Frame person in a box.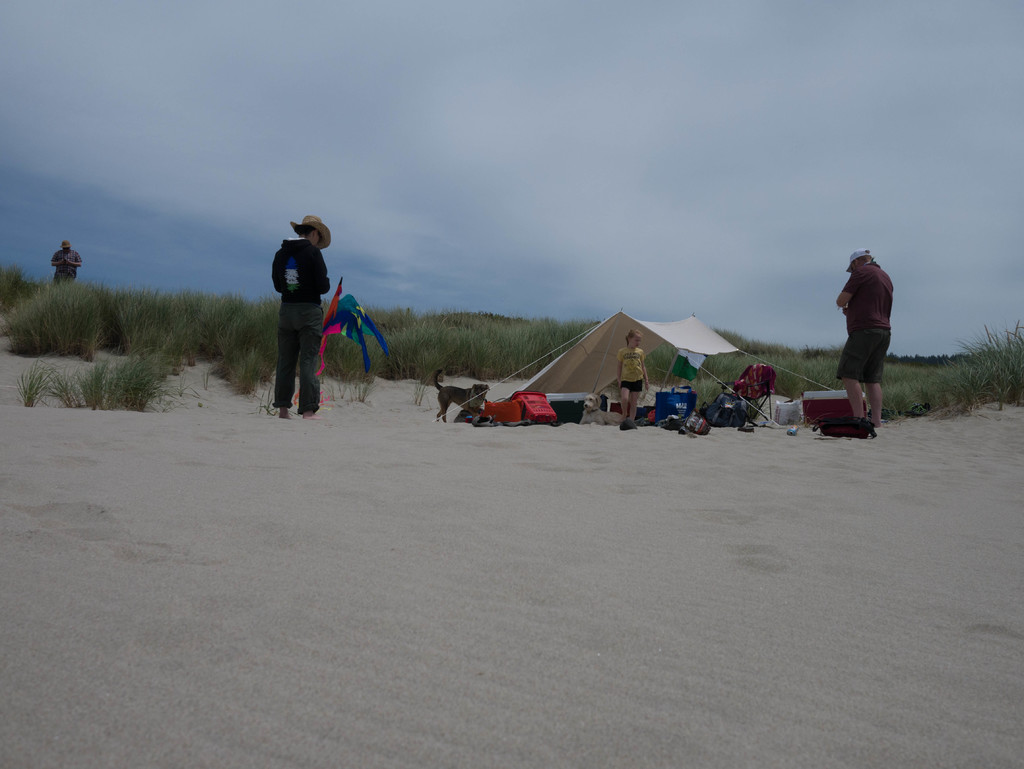
bbox(836, 244, 897, 435).
